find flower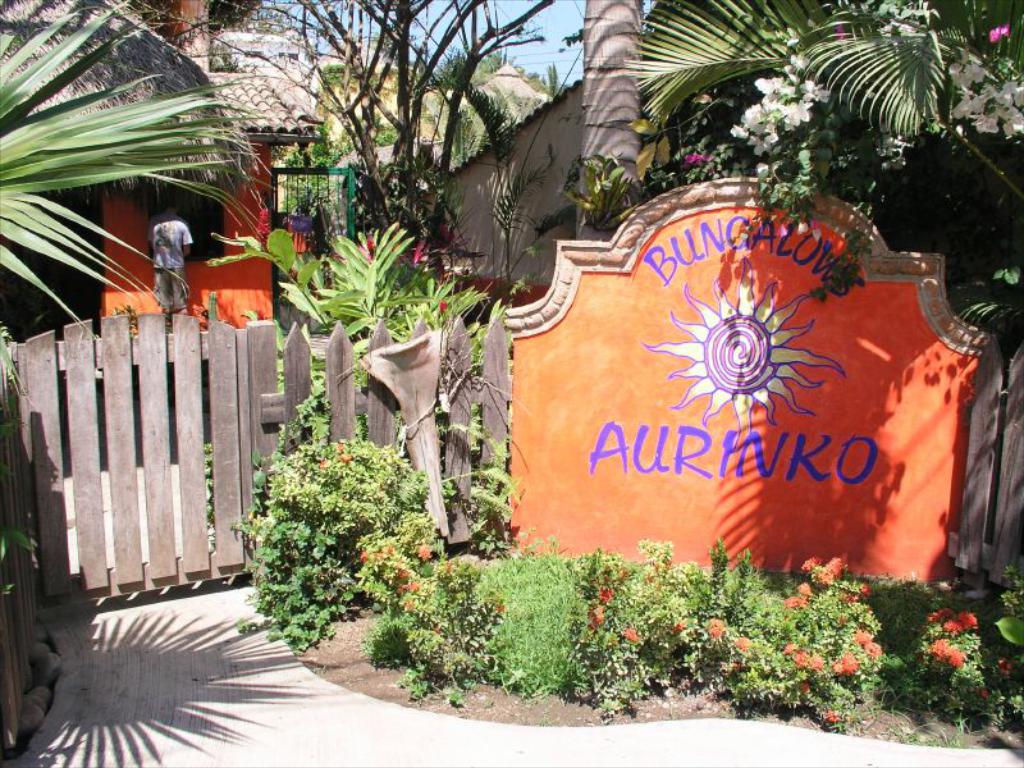
l=736, t=631, r=753, b=653
